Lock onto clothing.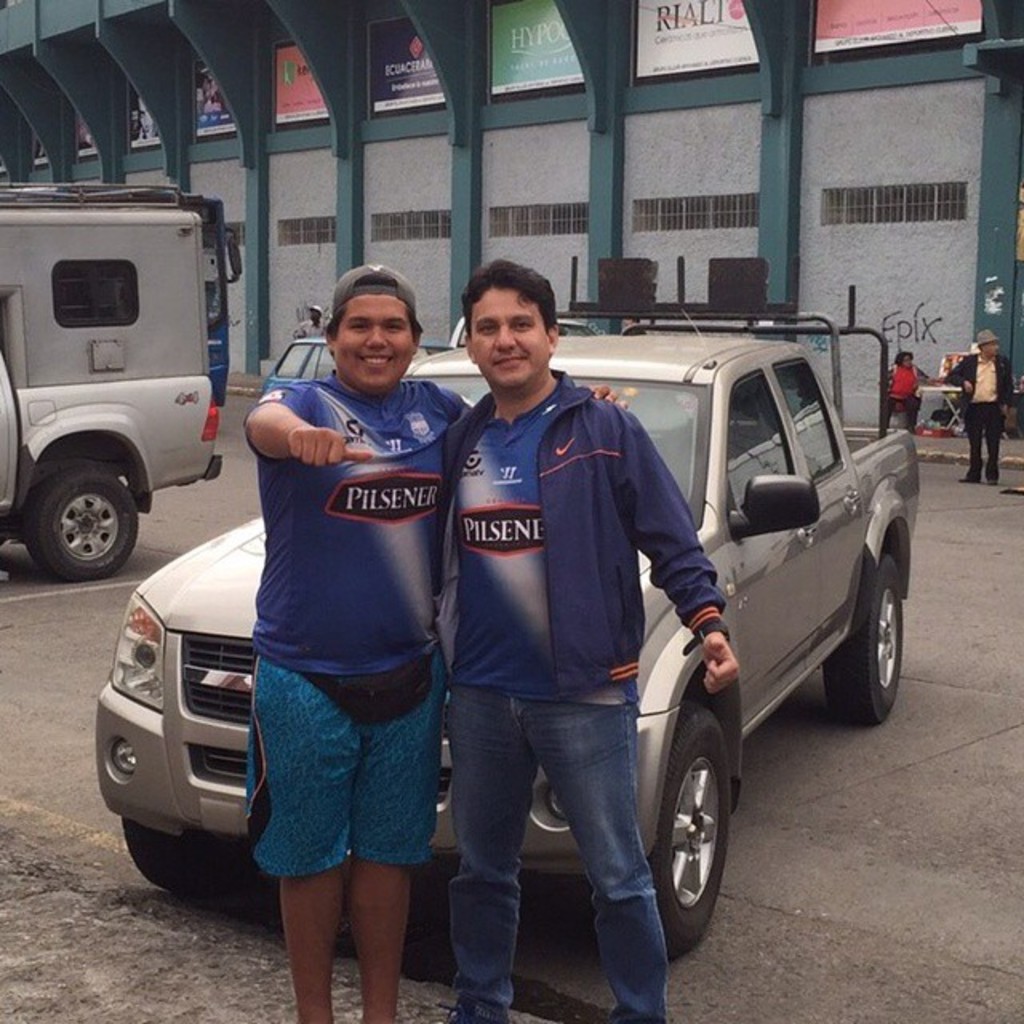
Locked: pyautogui.locateOnScreen(437, 365, 726, 1022).
